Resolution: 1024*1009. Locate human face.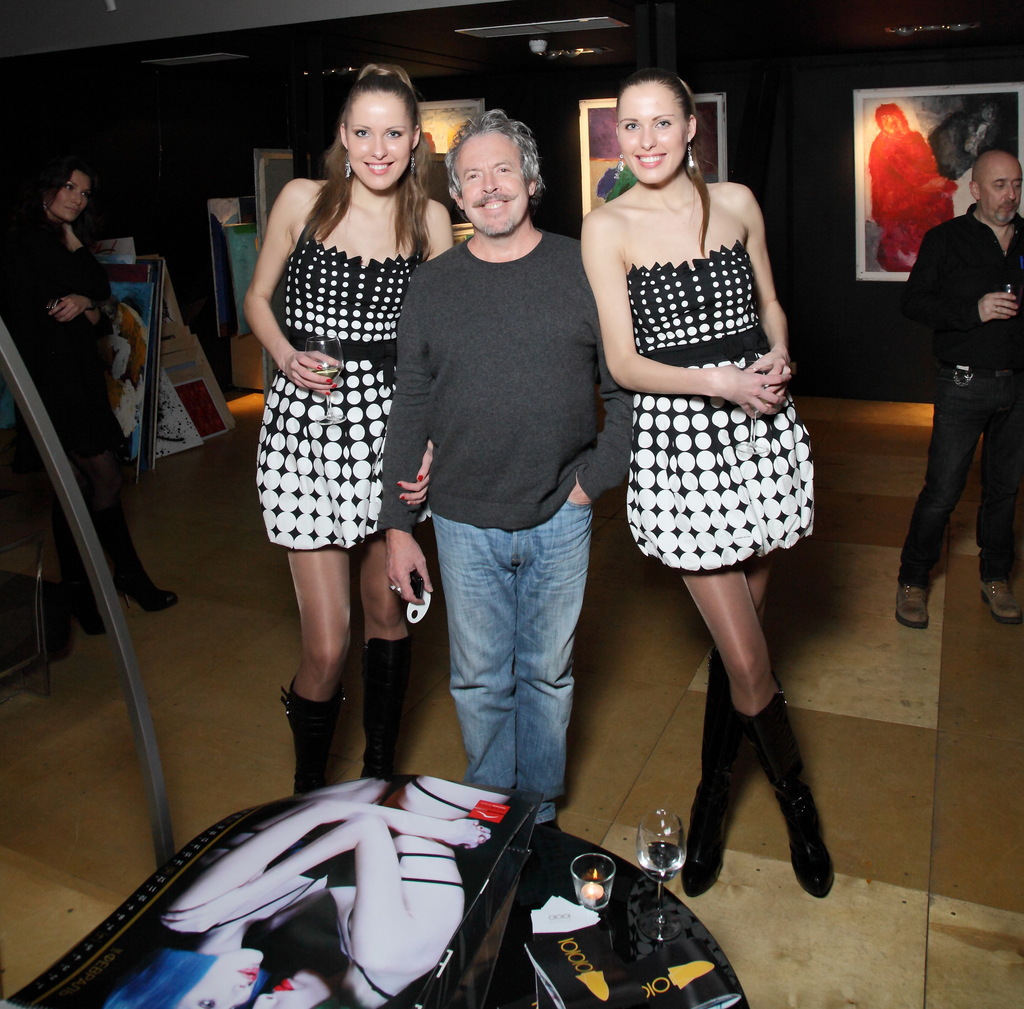
BBox(347, 92, 412, 190).
